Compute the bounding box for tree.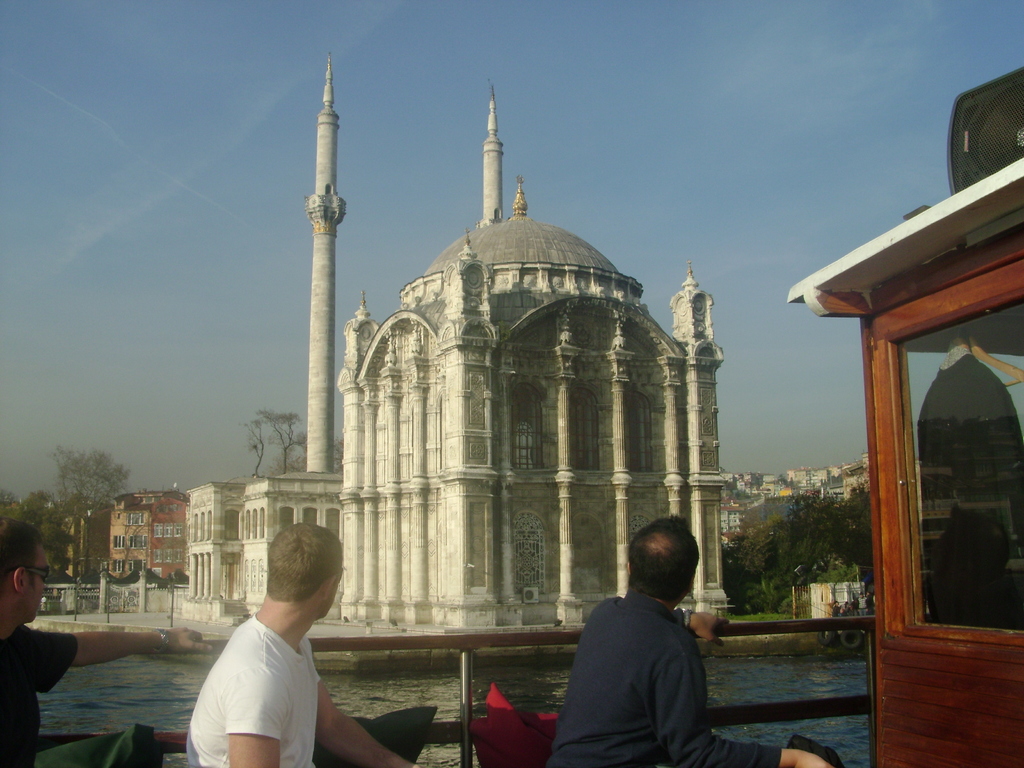
bbox(26, 486, 56, 539).
